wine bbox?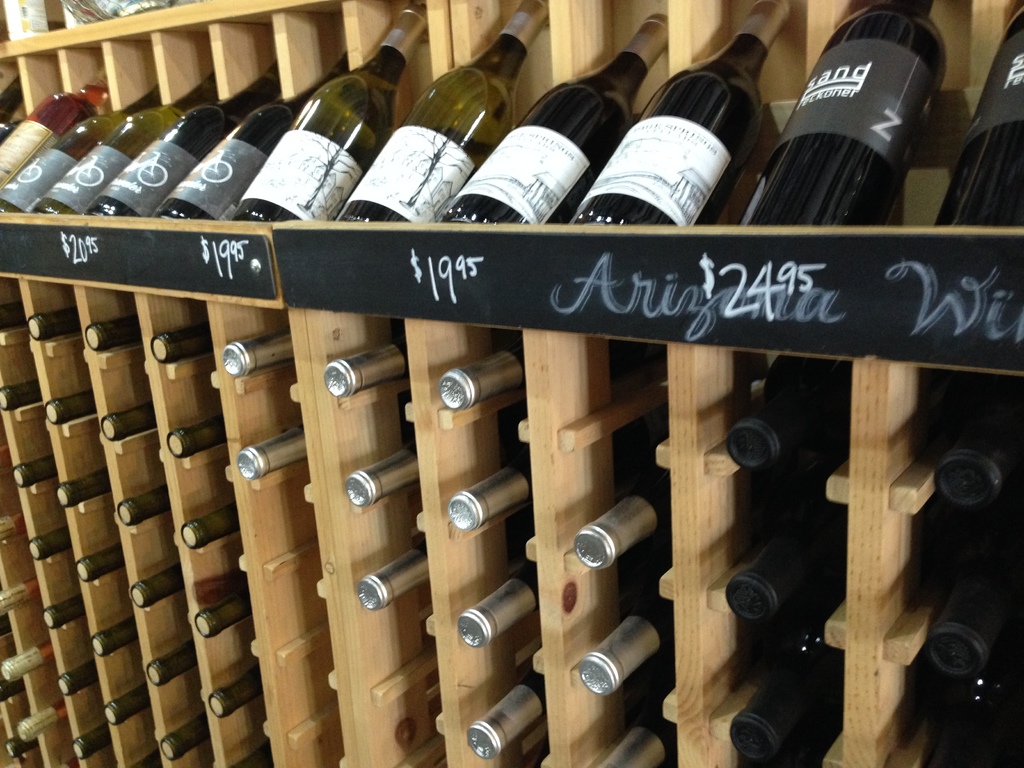
box=[0, 582, 41, 612]
